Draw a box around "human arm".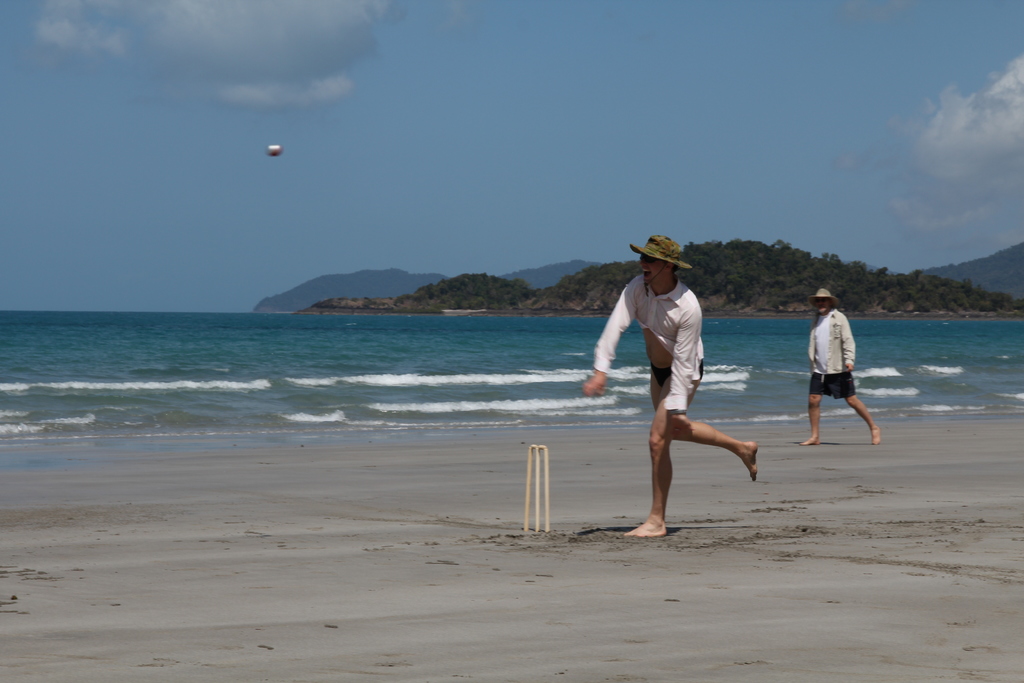
(597, 295, 659, 399).
